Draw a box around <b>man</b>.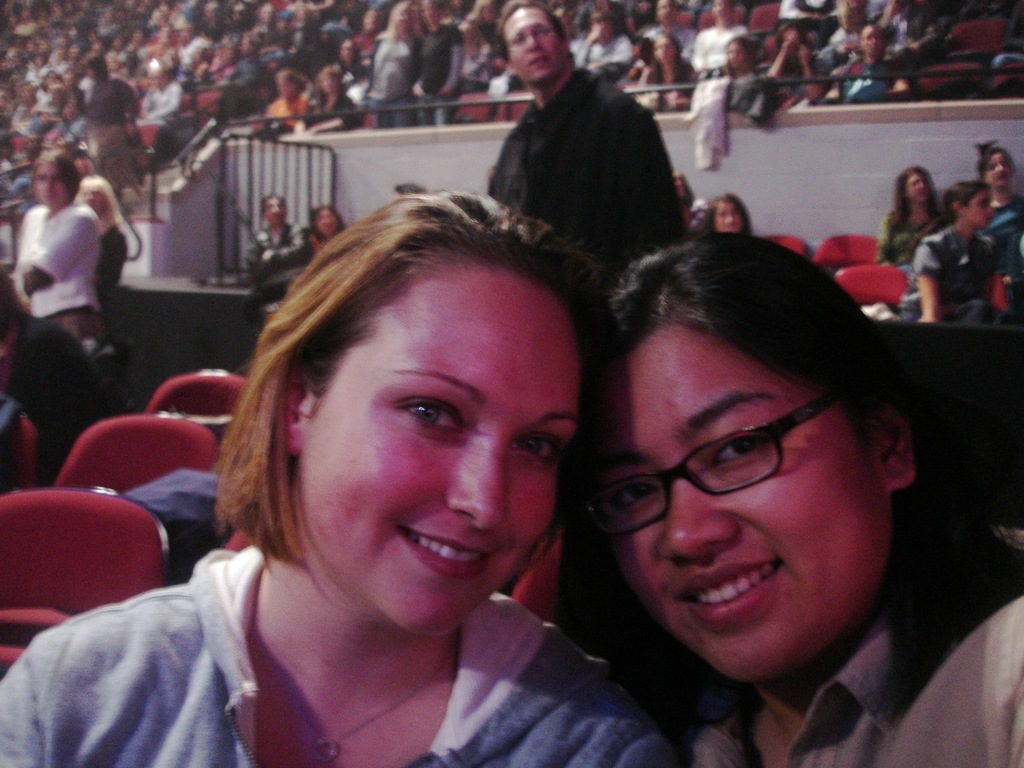
242:189:313:279.
